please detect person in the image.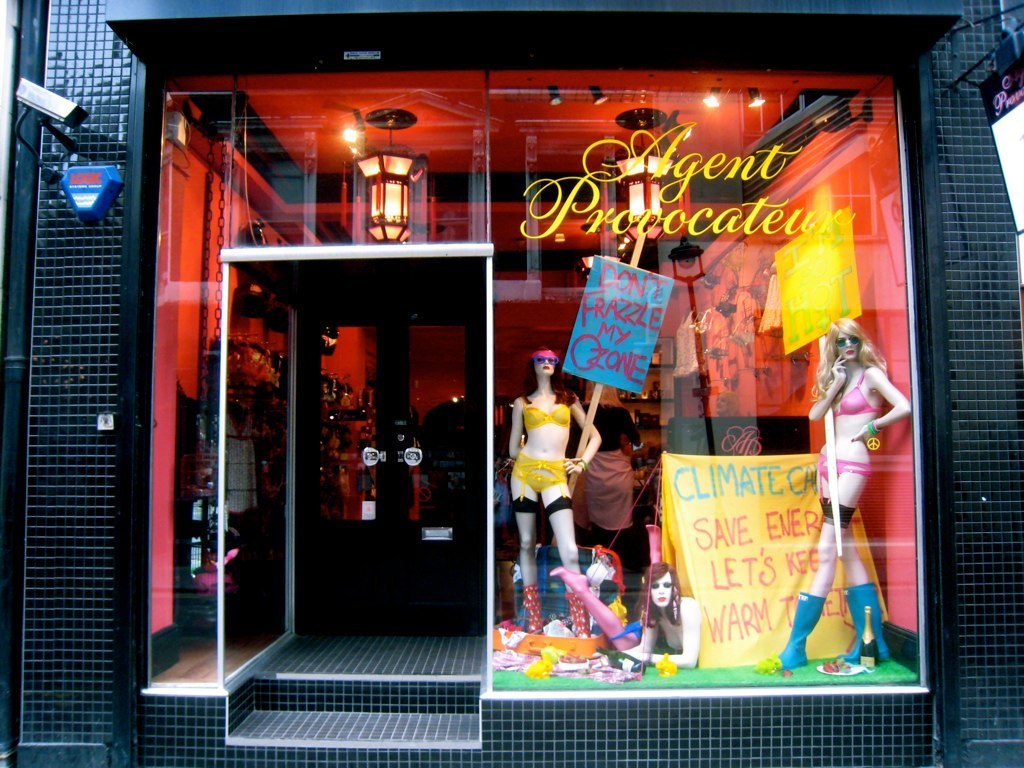
750:311:920:678.
